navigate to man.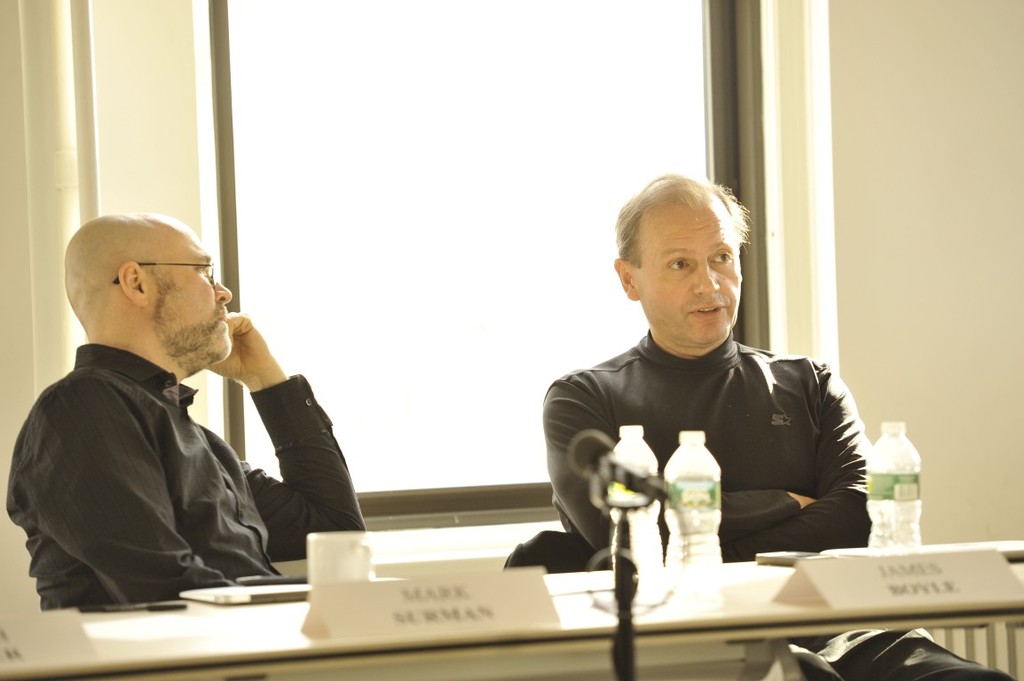
Navigation target: <bbox>1, 211, 372, 617</bbox>.
